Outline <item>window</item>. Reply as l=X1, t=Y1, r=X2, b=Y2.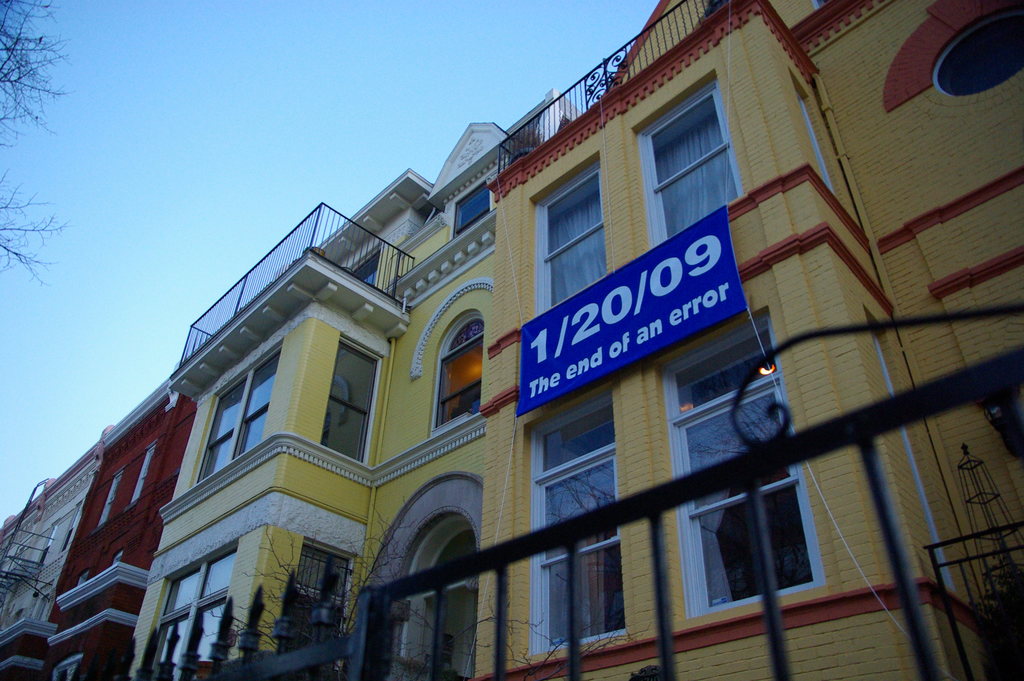
l=665, t=315, r=828, b=622.
